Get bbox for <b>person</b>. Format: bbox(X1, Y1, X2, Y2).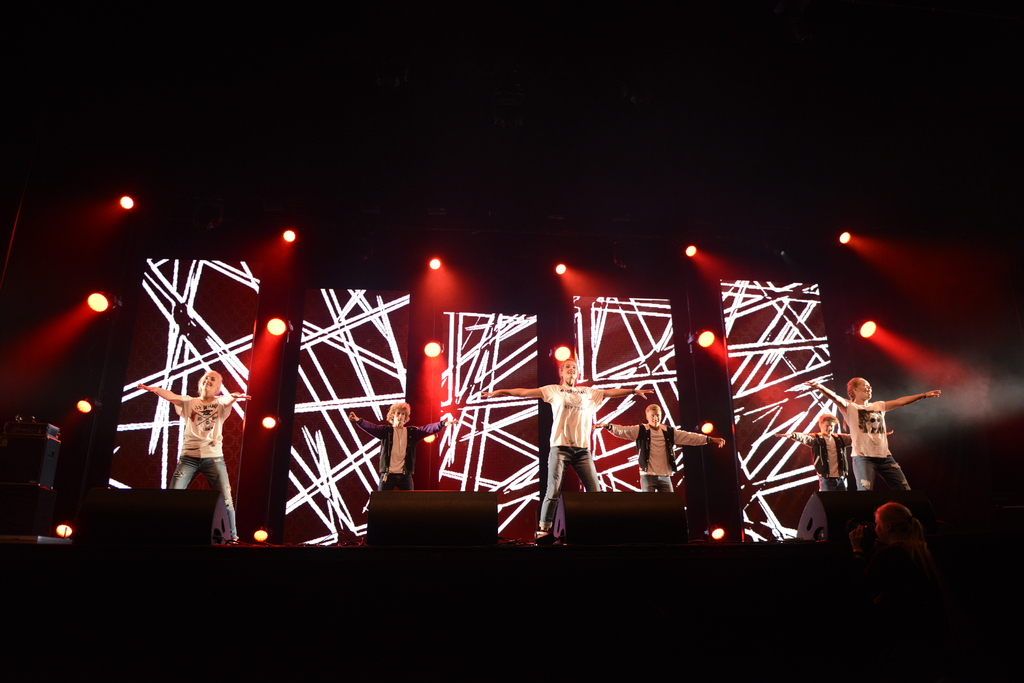
bbox(593, 402, 723, 492).
